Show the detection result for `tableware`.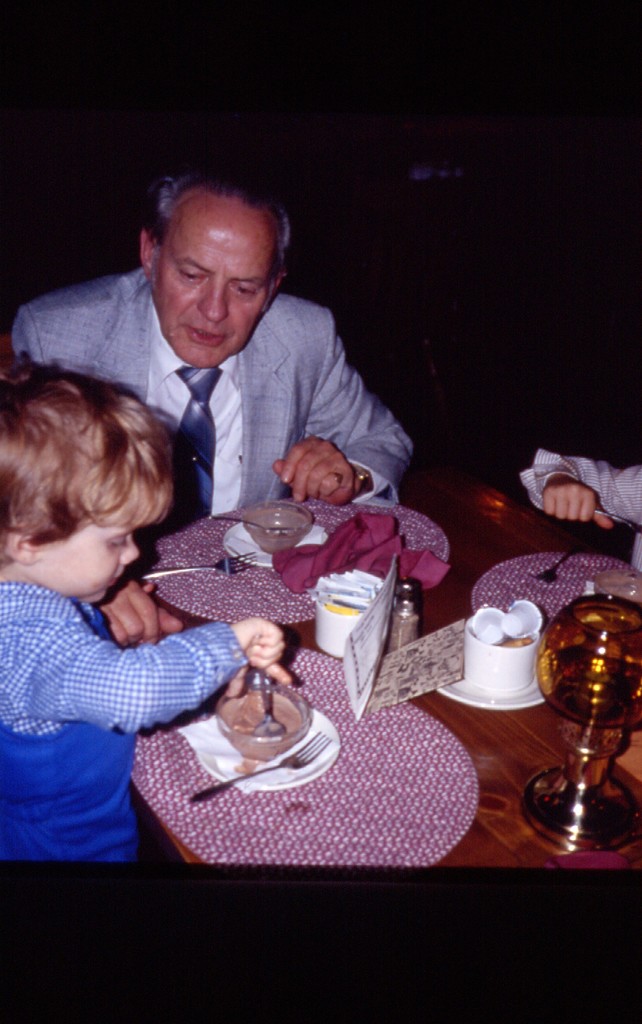
315,580,366,660.
